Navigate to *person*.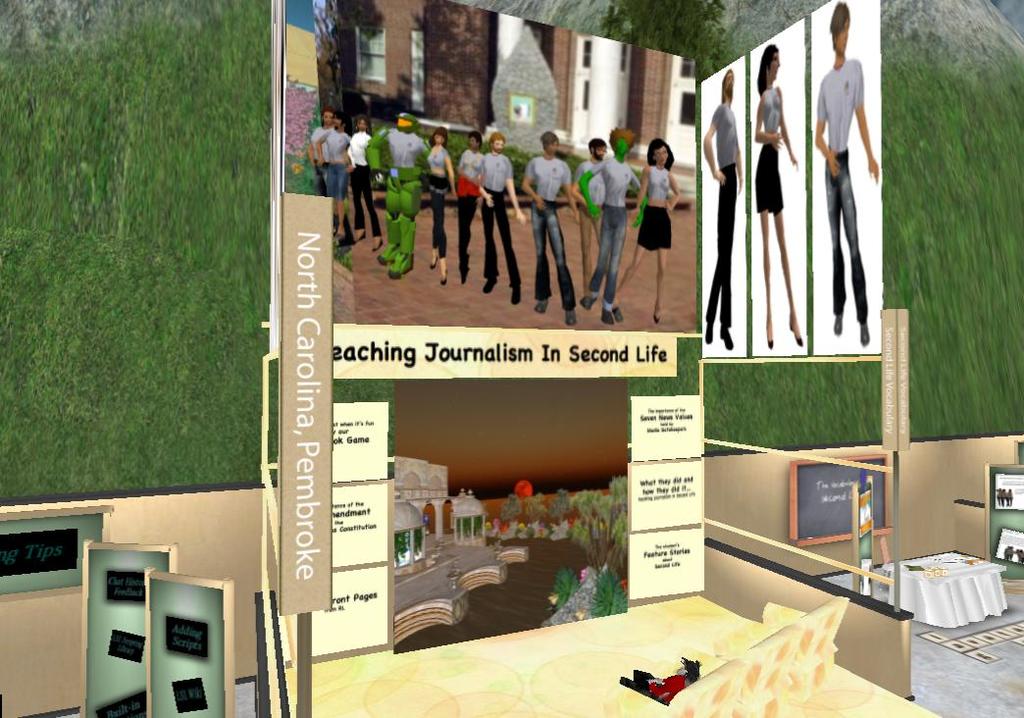
Navigation target: (left=581, top=125, right=641, bottom=320).
